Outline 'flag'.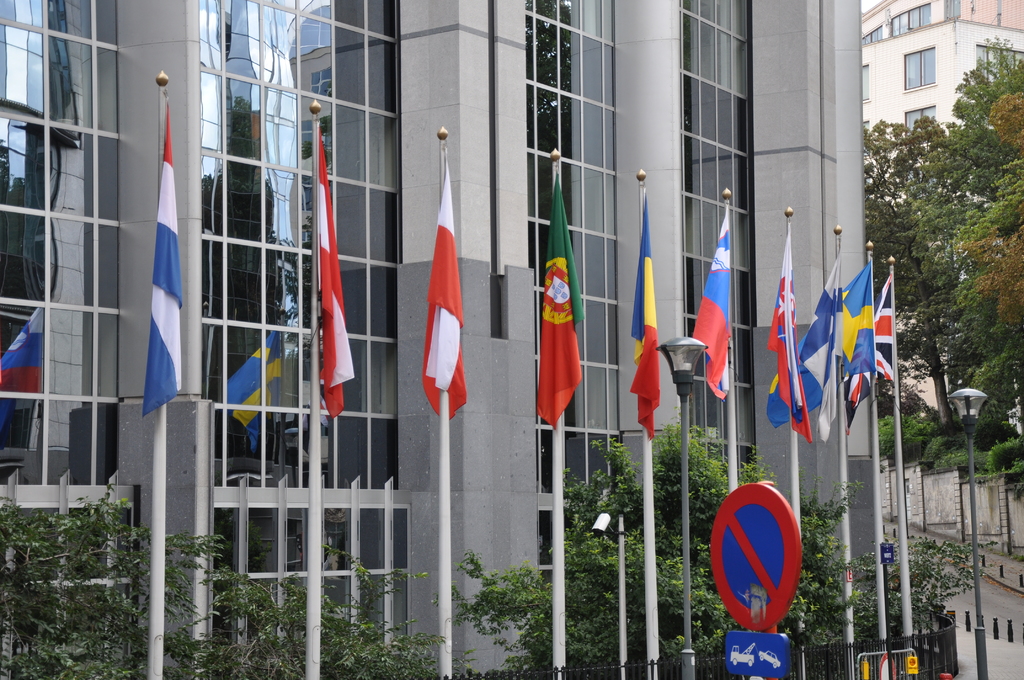
Outline: {"x1": 143, "y1": 105, "x2": 179, "y2": 416}.
